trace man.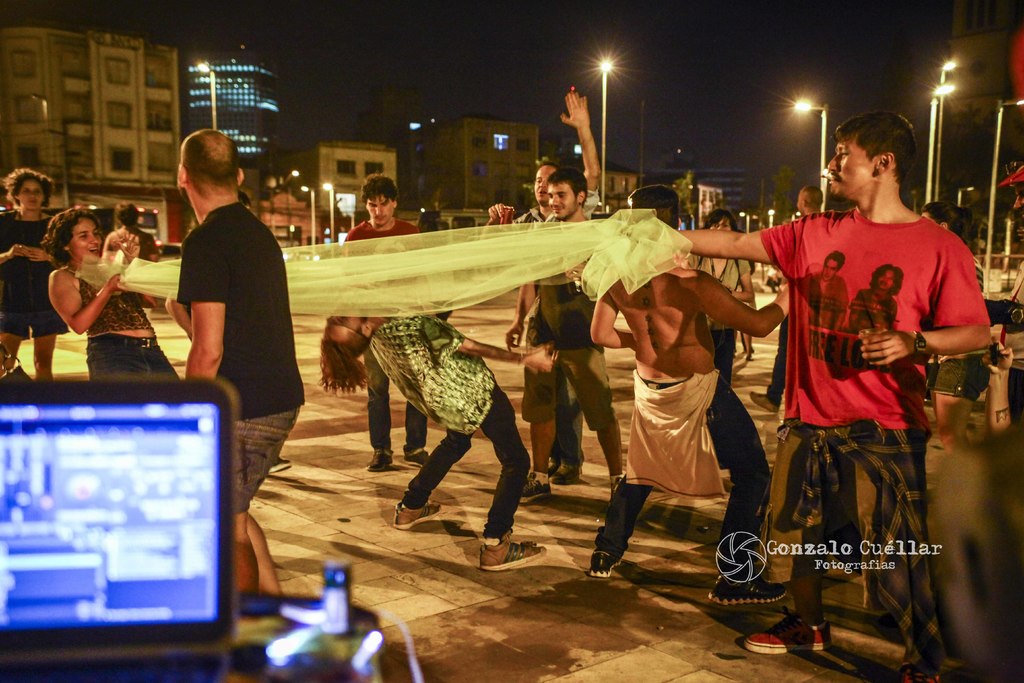
Traced to [left=306, top=304, right=561, bottom=568].
